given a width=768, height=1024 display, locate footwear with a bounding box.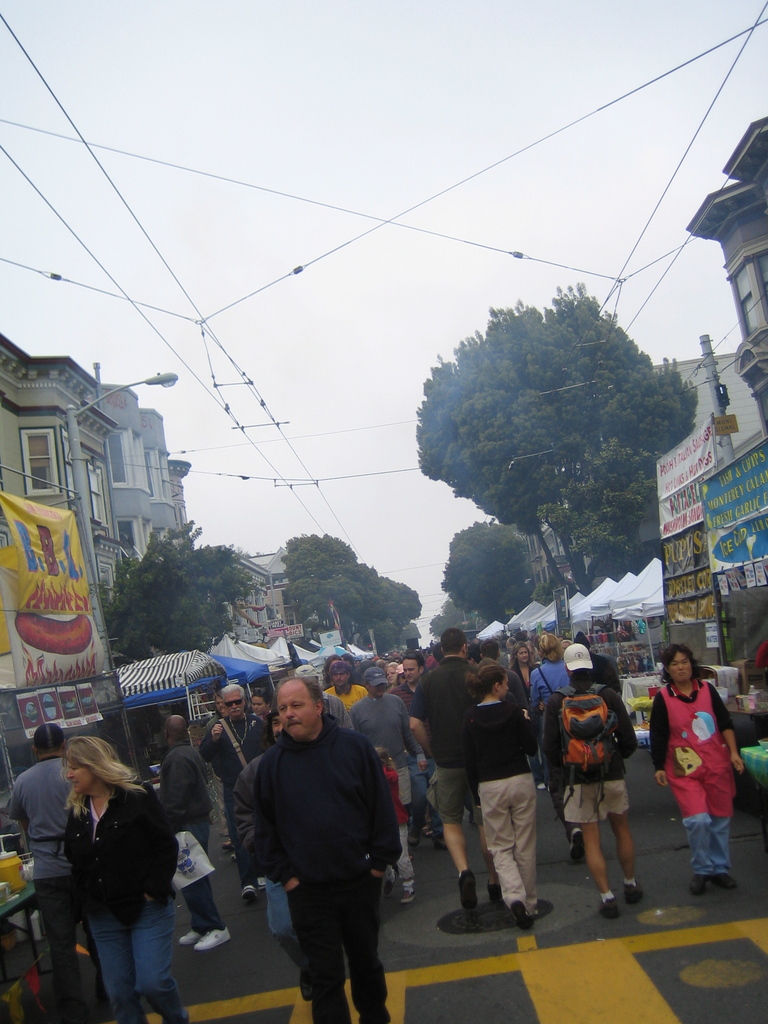
Located: l=690, t=876, r=709, b=902.
